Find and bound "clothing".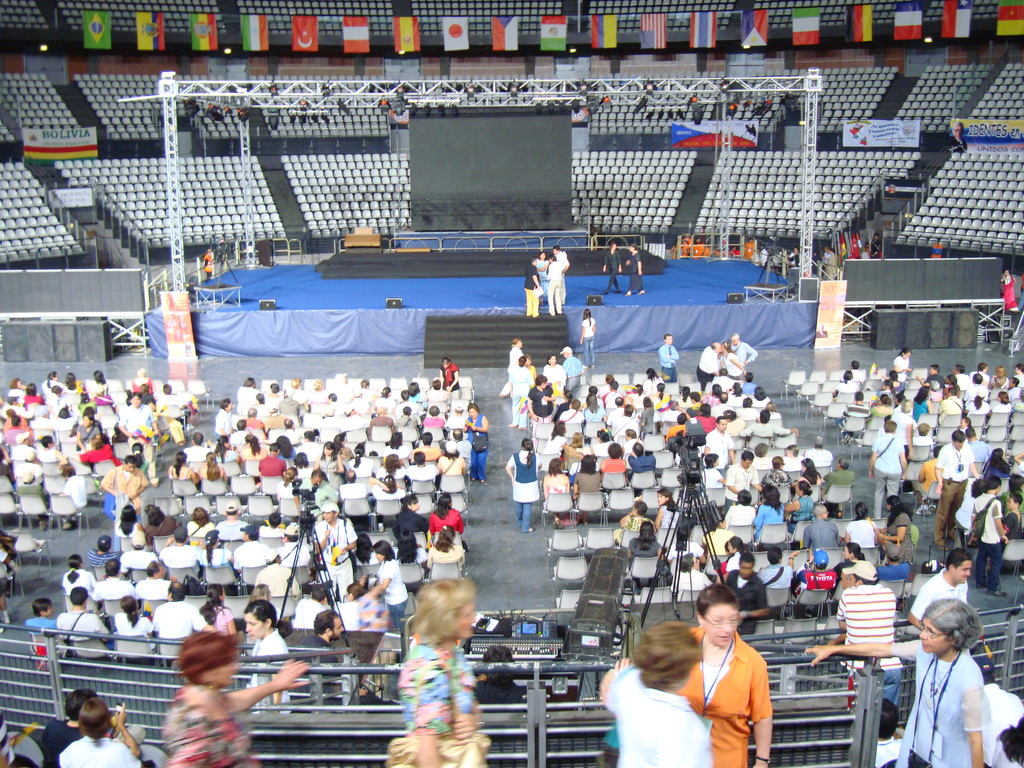
Bound: bbox=[925, 365, 1023, 428].
